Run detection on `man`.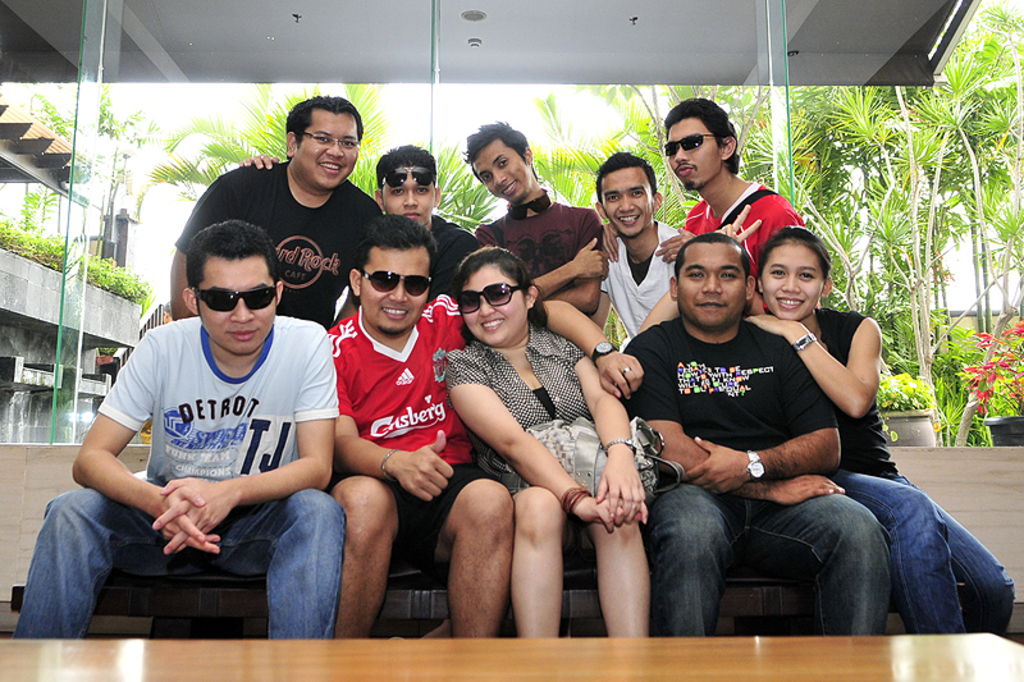
Result: bbox(239, 146, 476, 297).
